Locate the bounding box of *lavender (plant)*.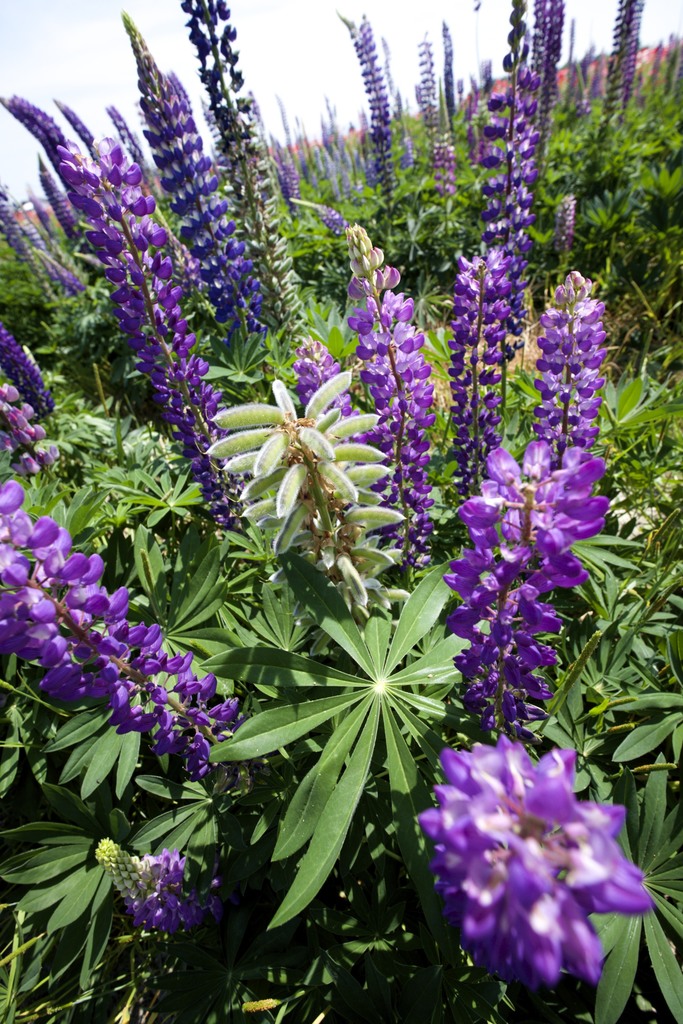
Bounding box: pyautogui.locateOnScreen(288, 332, 391, 573).
